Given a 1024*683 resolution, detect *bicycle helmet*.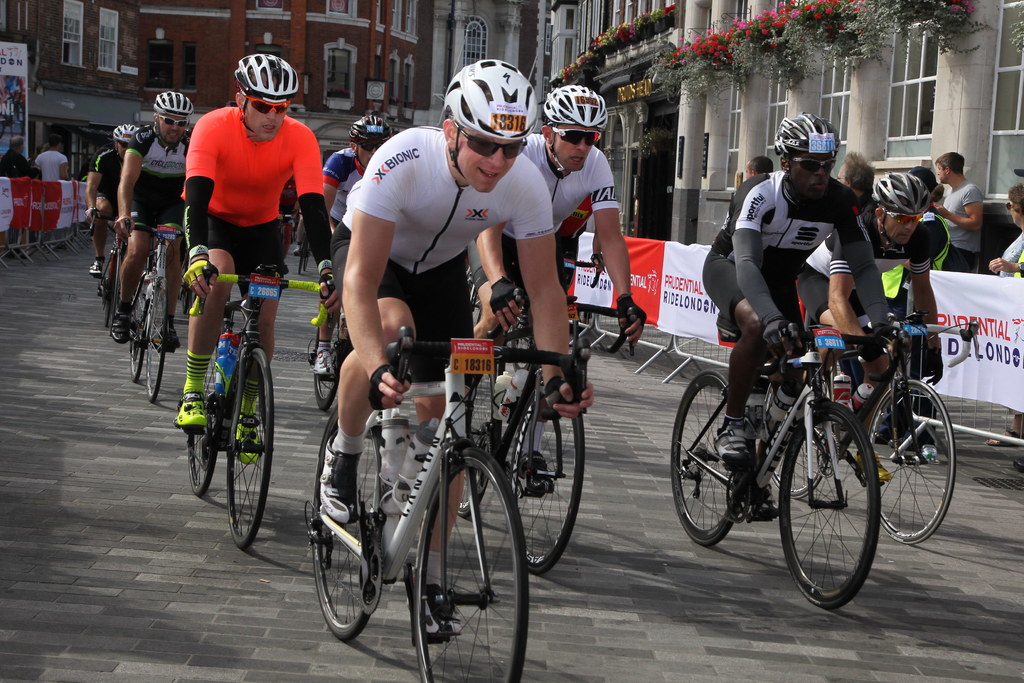
<bbox>107, 126, 138, 151</bbox>.
